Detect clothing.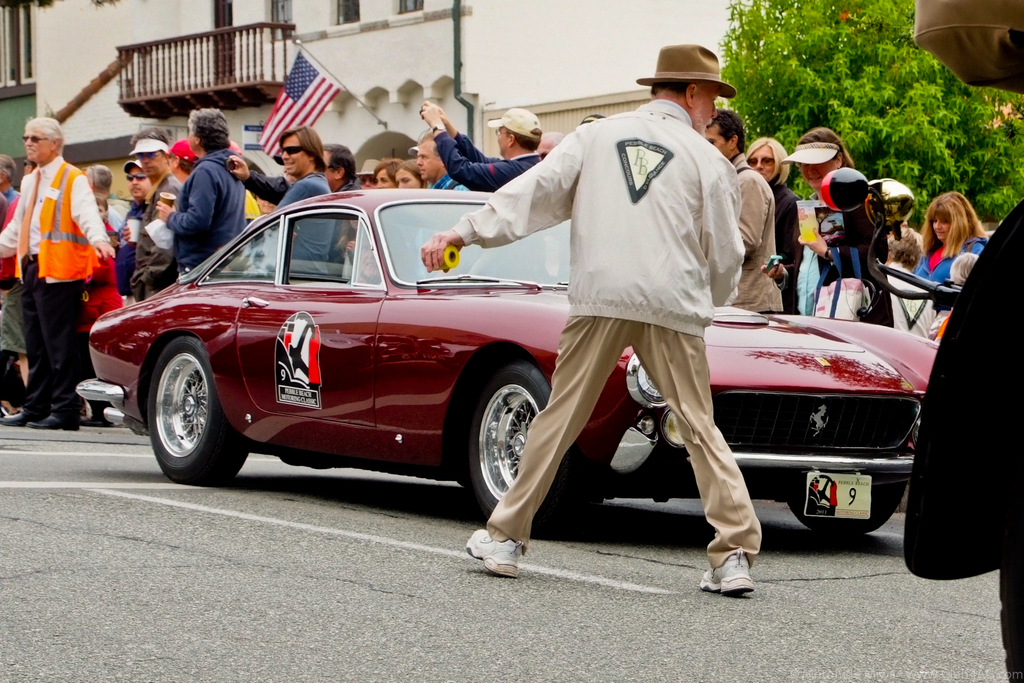
Detected at crop(0, 186, 26, 199).
